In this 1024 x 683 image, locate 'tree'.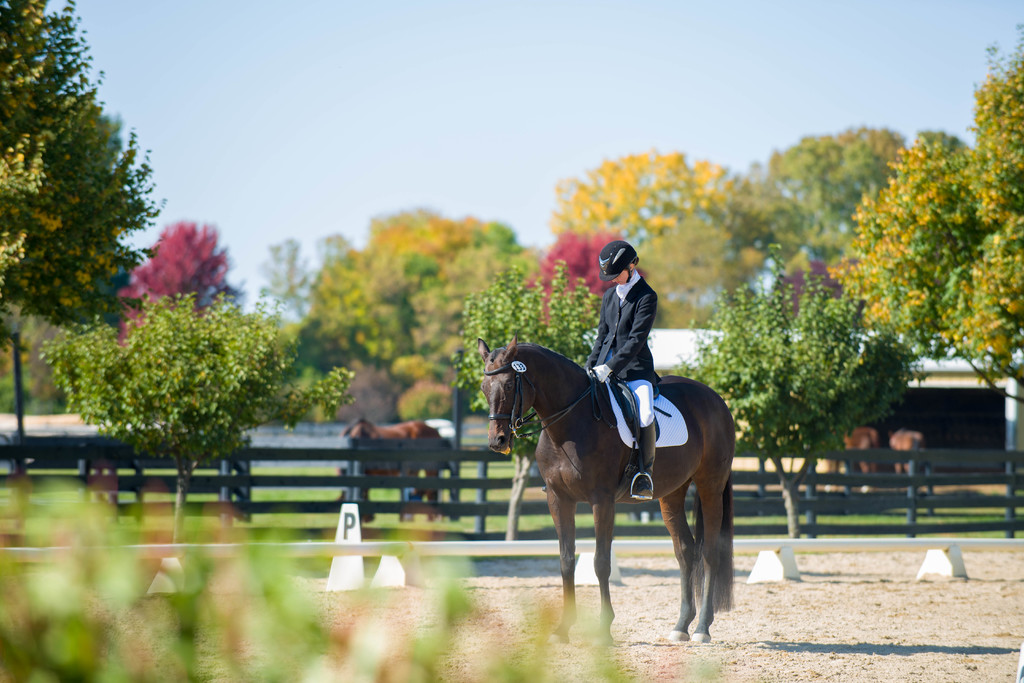
Bounding box: pyautogui.locateOnScreen(818, 16, 1023, 401).
